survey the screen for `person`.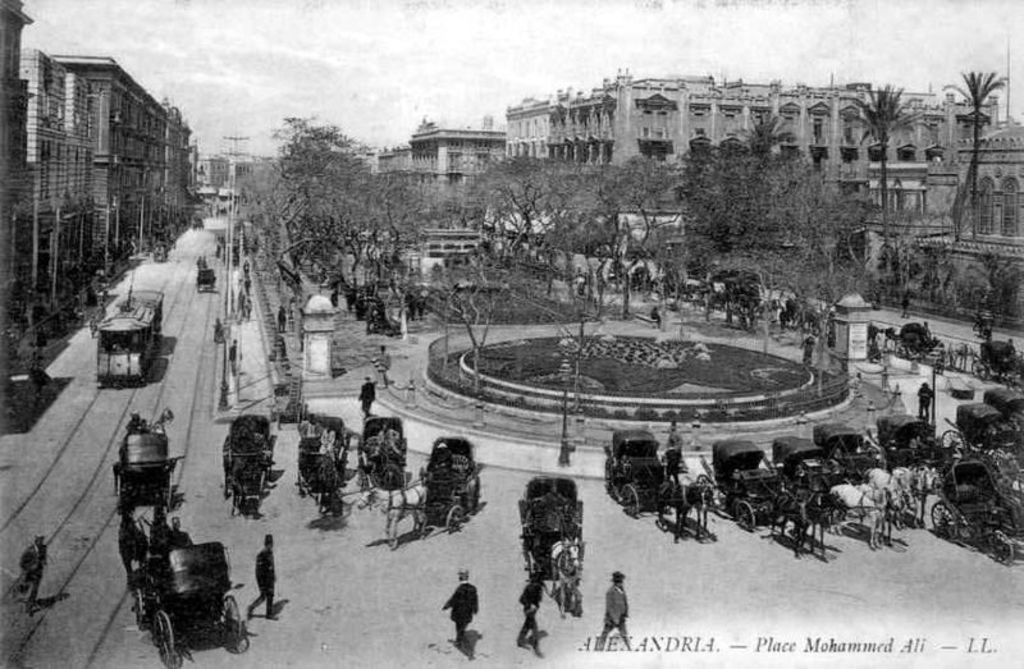
Survey found: l=515, t=565, r=545, b=659.
